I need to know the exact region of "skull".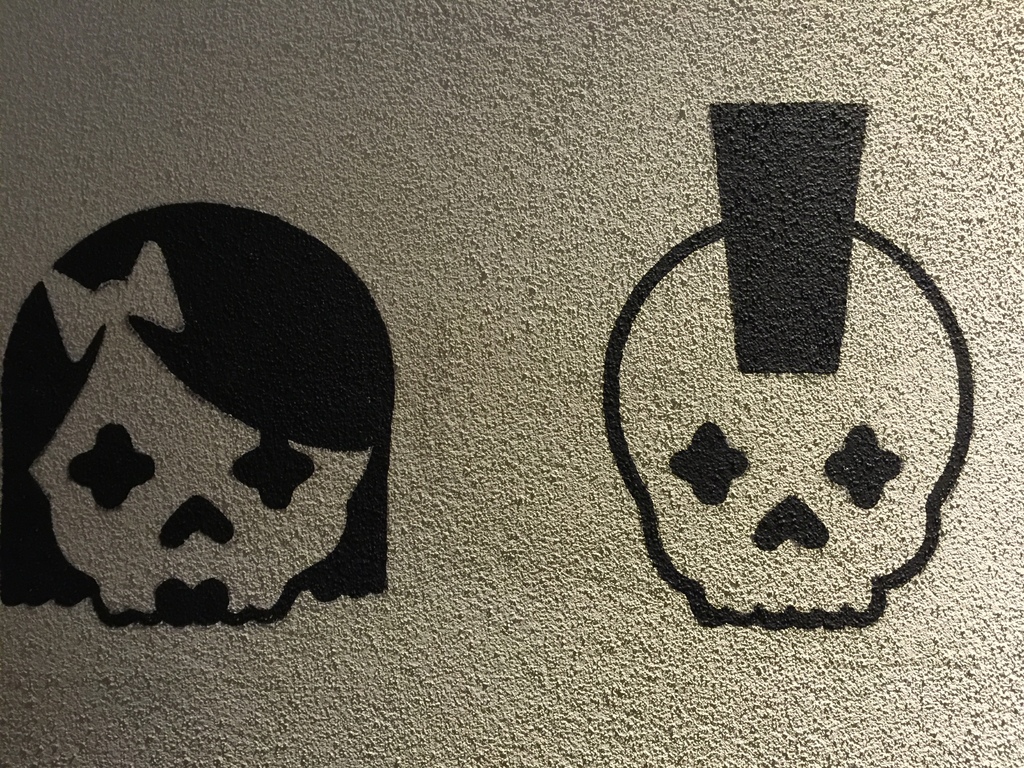
Region: l=564, t=151, r=933, b=637.
